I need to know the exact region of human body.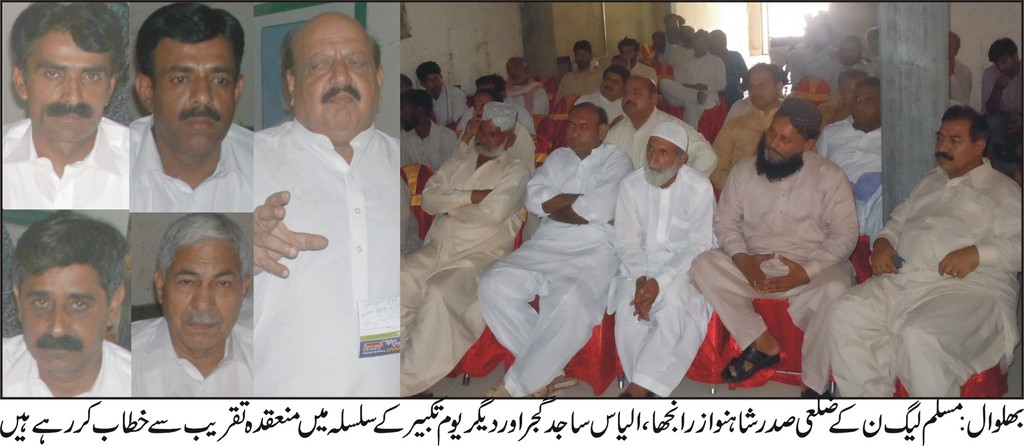
Region: region(630, 60, 656, 86).
